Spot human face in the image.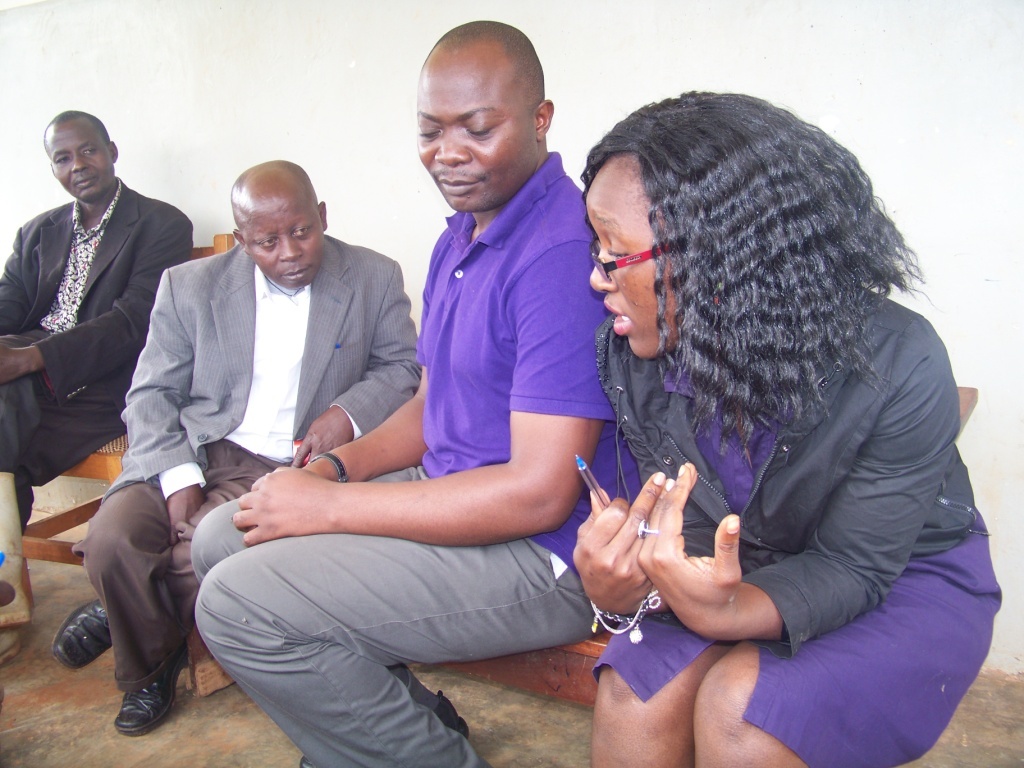
human face found at {"x1": 416, "y1": 67, "x2": 540, "y2": 212}.
